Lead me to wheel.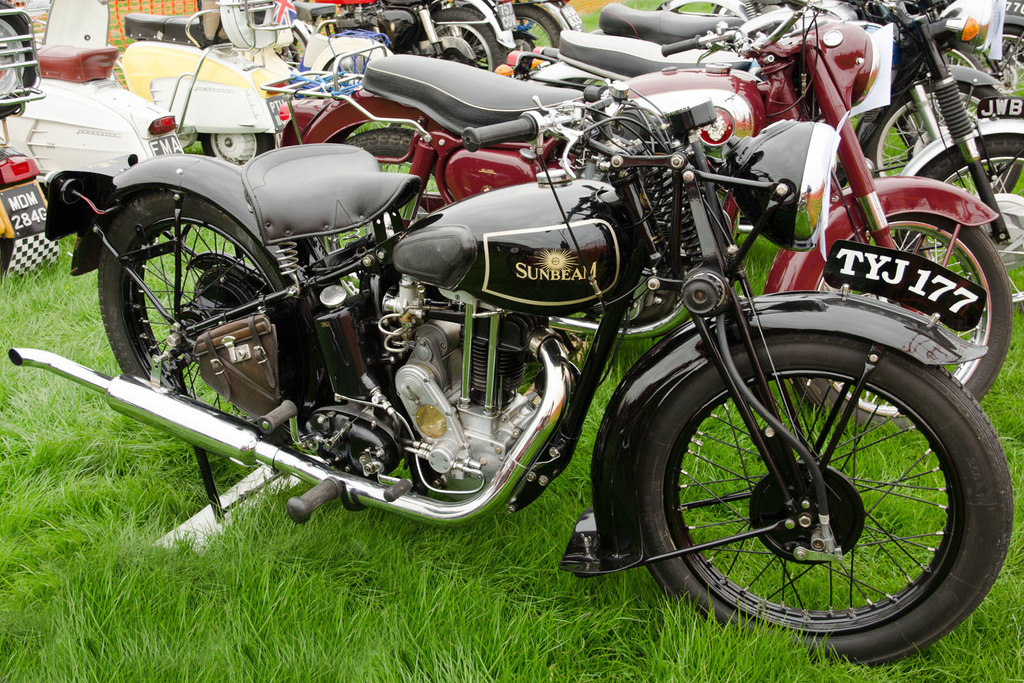
Lead to BBox(414, 7, 506, 74).
